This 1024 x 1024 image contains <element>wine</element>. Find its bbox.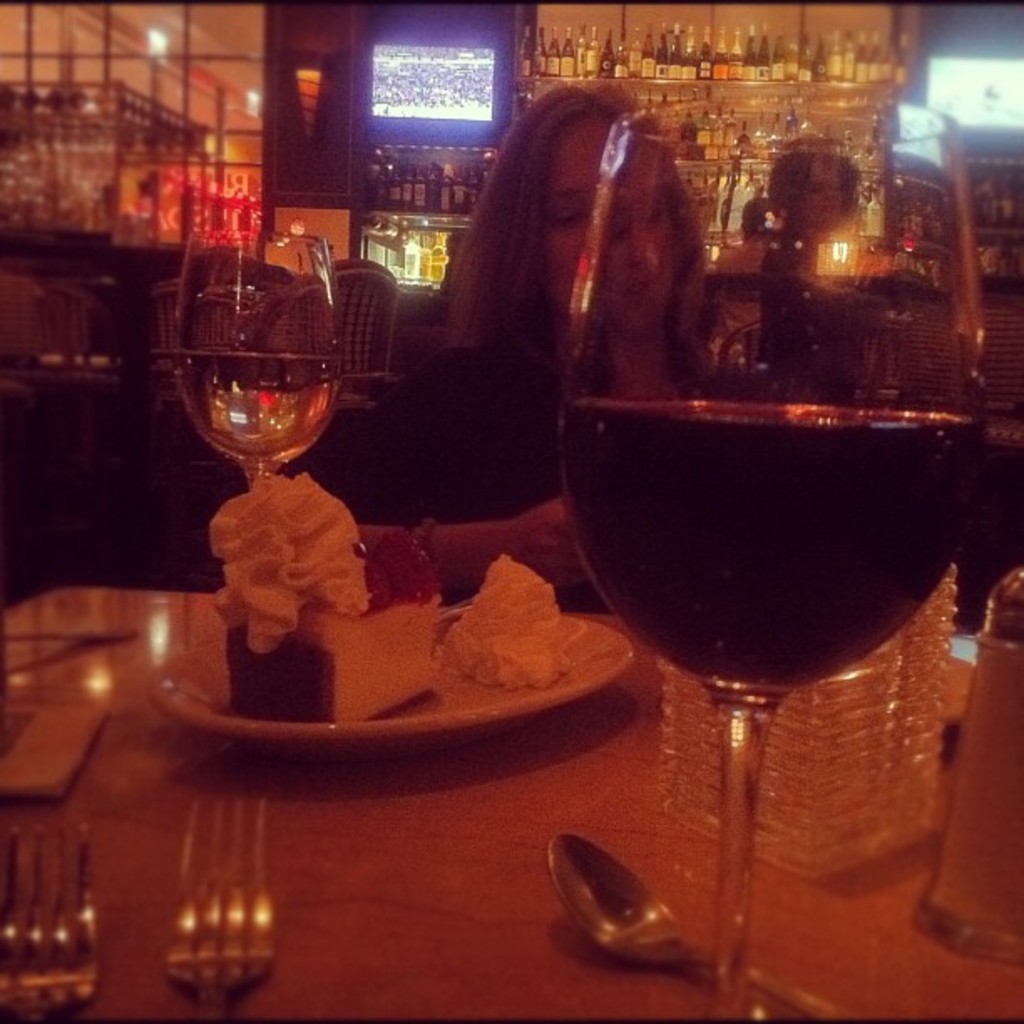
l=176, t=348, r=336, b=463.
